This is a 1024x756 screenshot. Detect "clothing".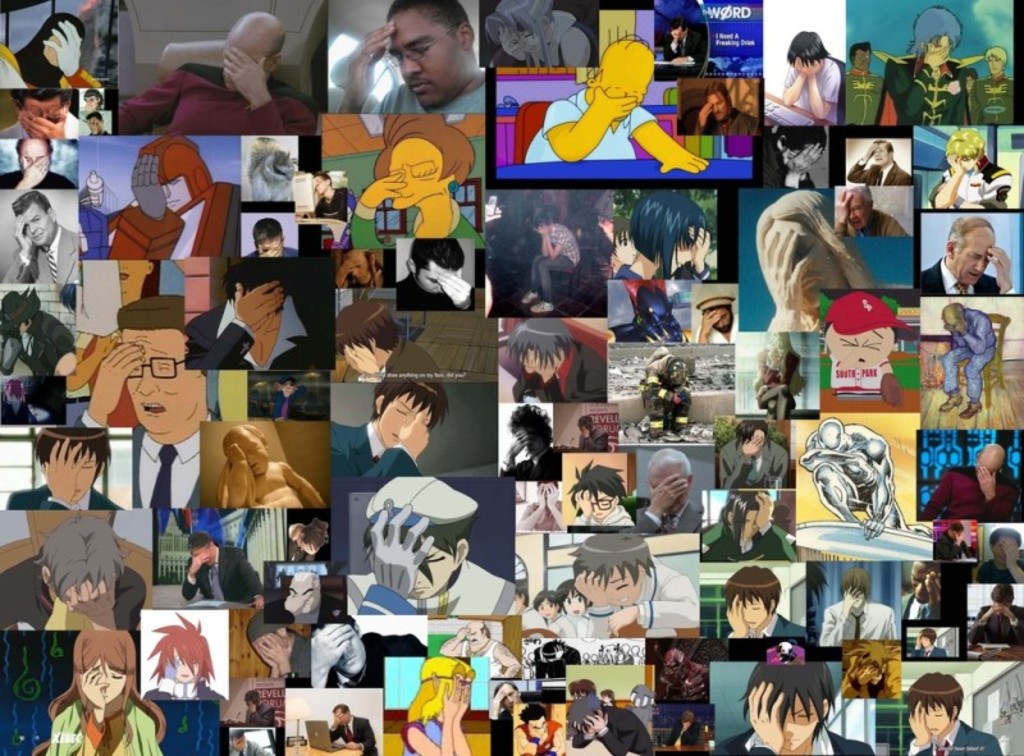
region(230, 741, 271, 755).
